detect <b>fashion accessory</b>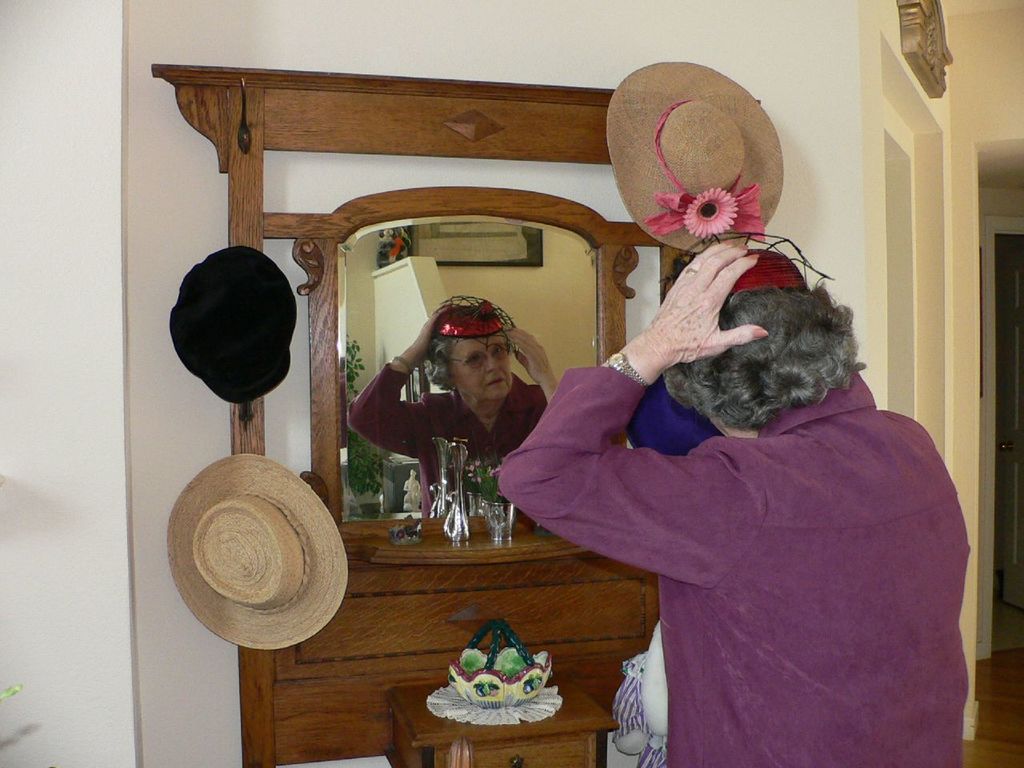
166,454,348,652
